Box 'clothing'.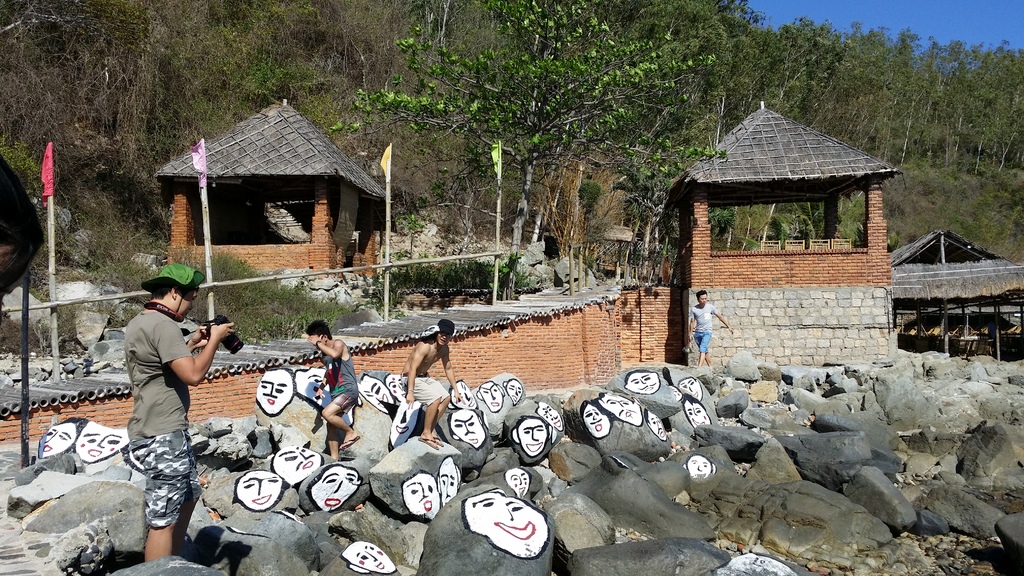
box(323, 348, 359, 419).
